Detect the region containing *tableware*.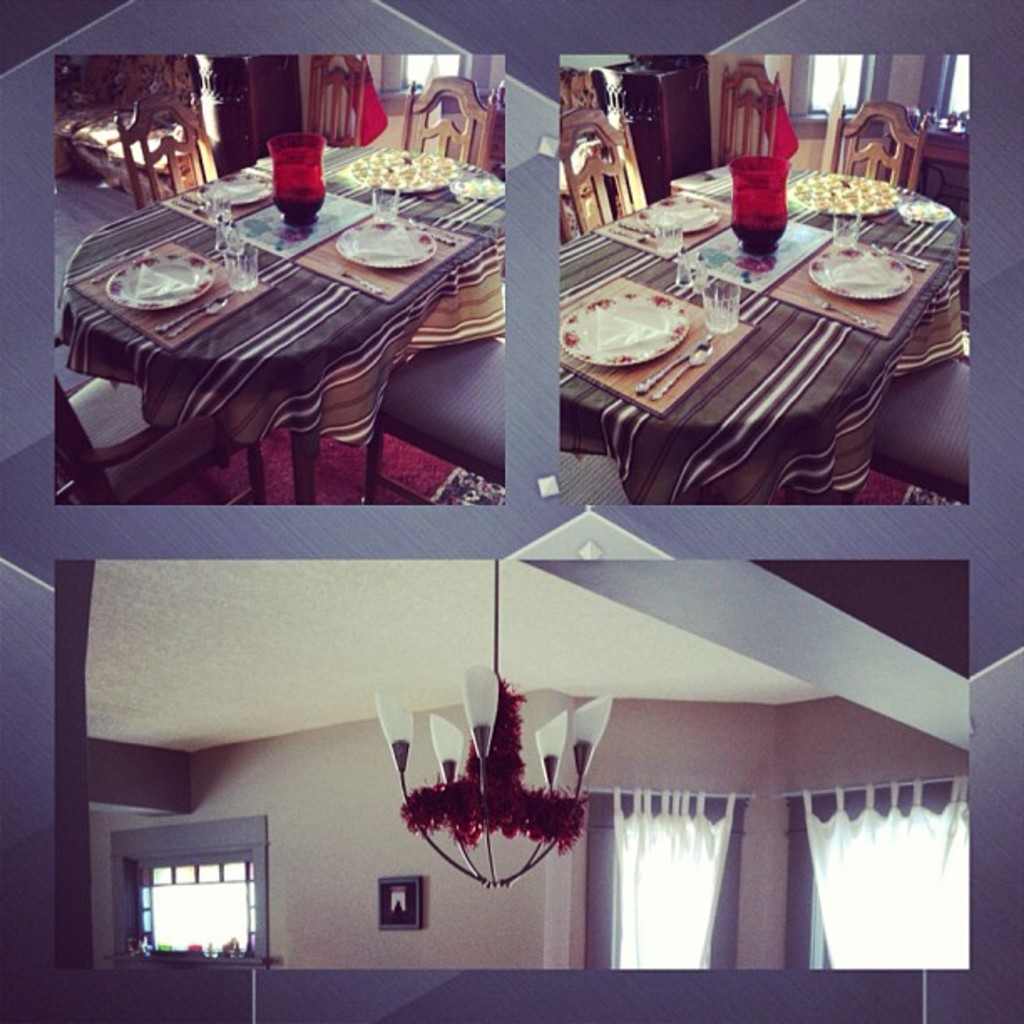
l=335, t=216, r=435, b=273.
